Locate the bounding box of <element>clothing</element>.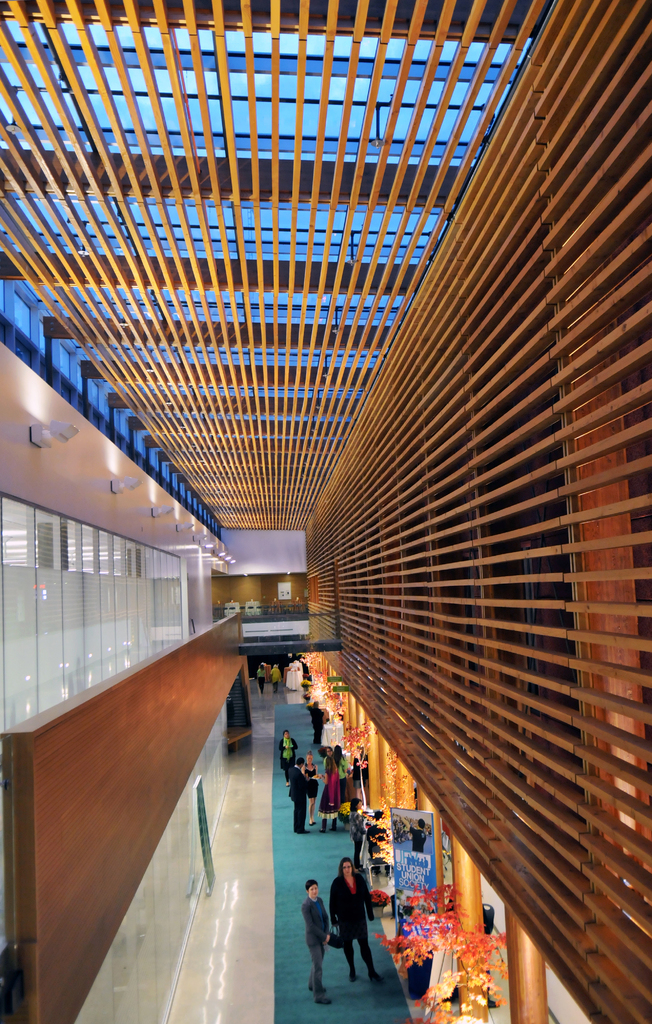
Bounding box: x1=276, y1=733, x2=301, y2=771.
